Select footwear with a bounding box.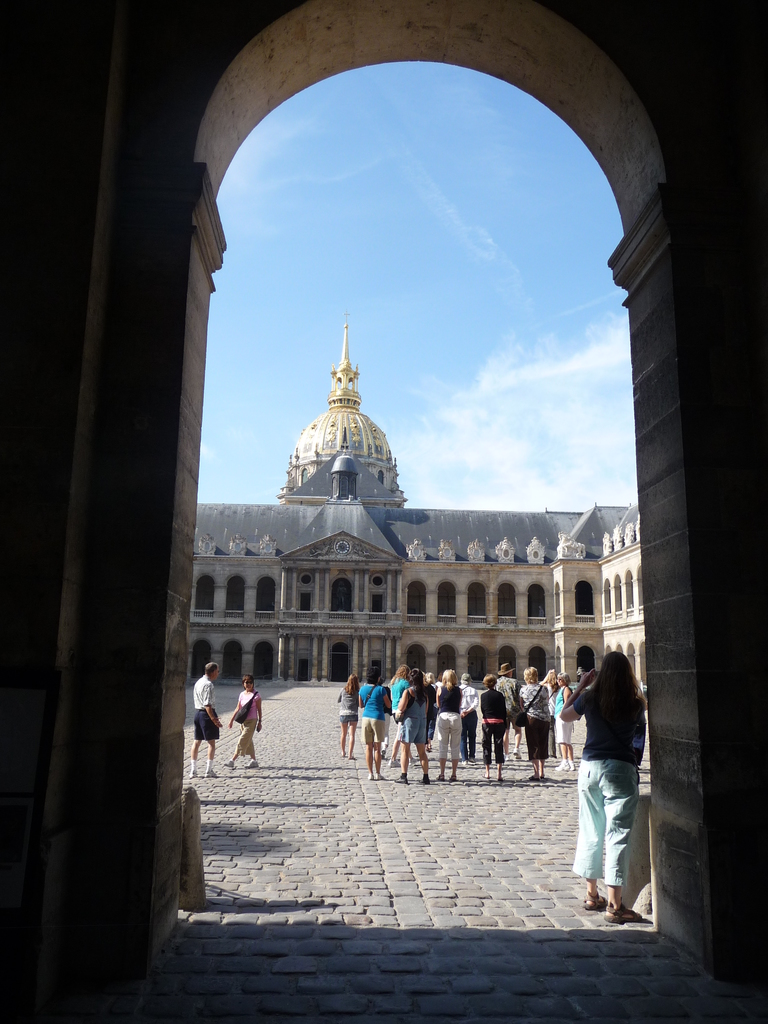
detection(502, 753, 511, 764).
